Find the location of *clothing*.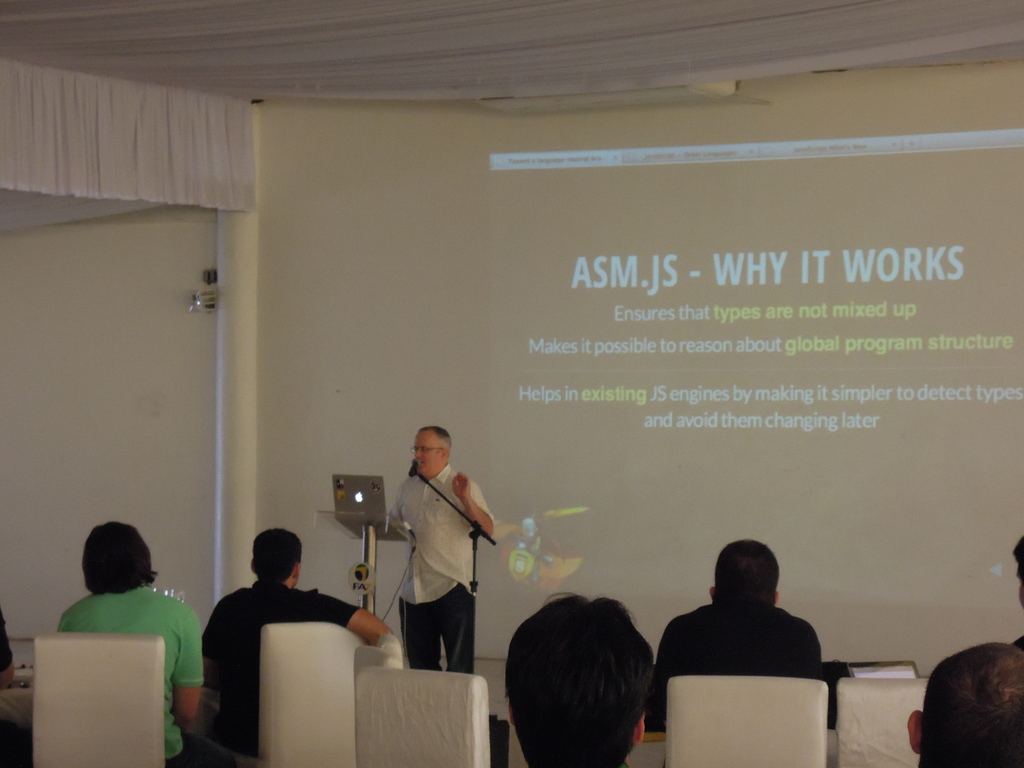
Location: {"left": 0, "top": 615, "right": 17, "bottom": 671}.
